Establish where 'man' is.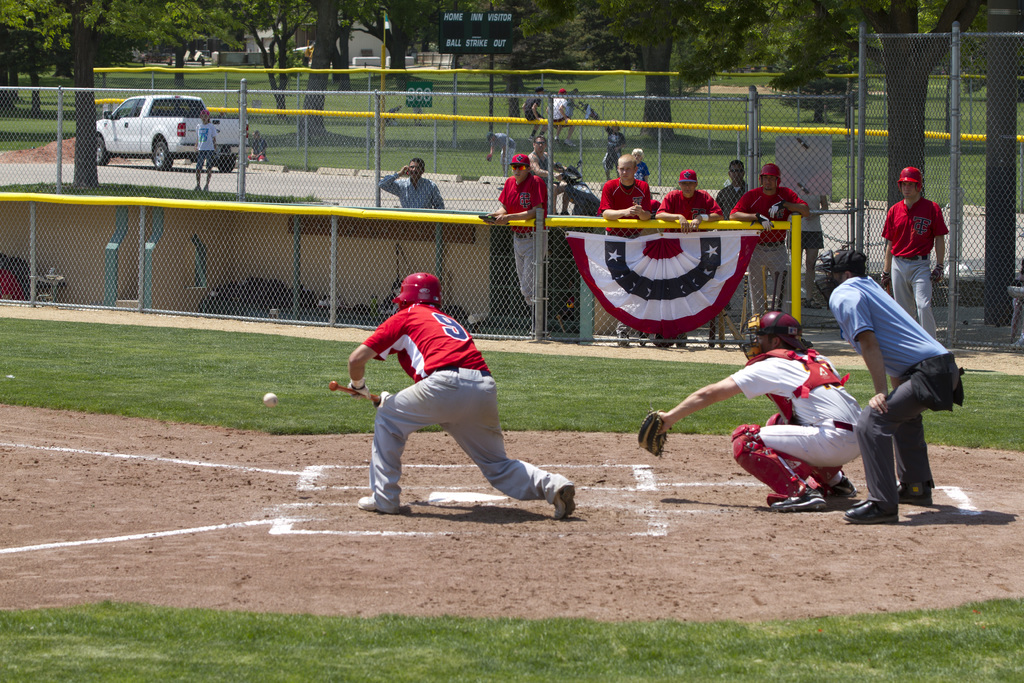
Established at Rect(524, 84, 548, 140).
